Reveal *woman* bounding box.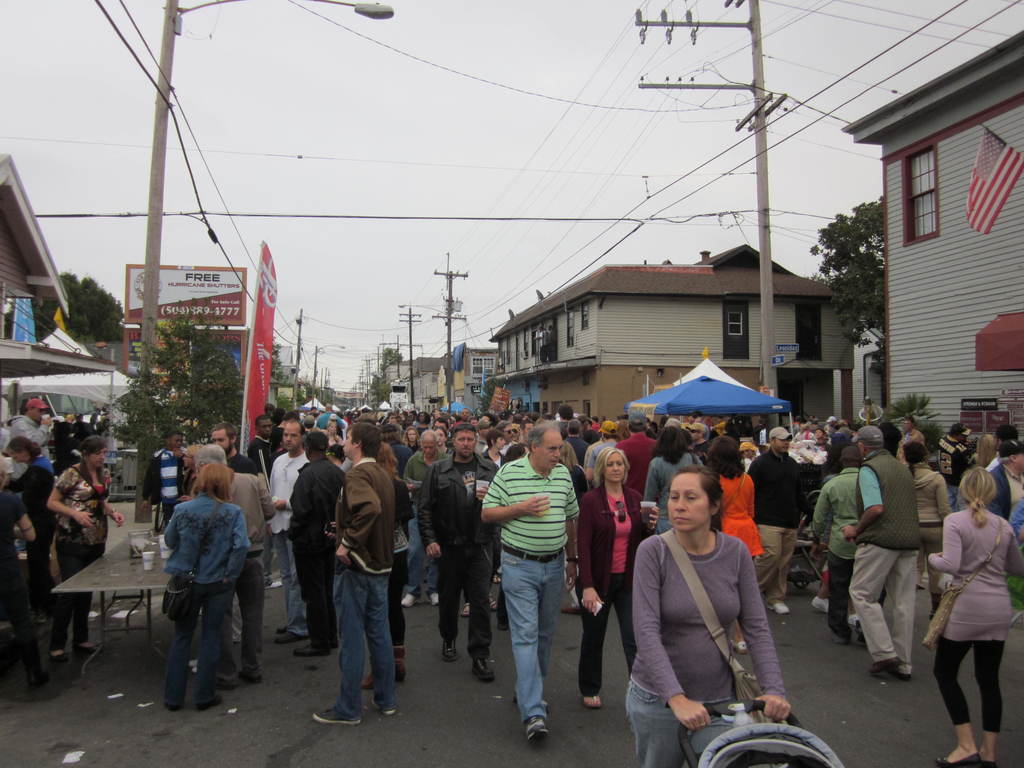
Revealed: [x1=561, y1=444, x2=589, y2=616].
